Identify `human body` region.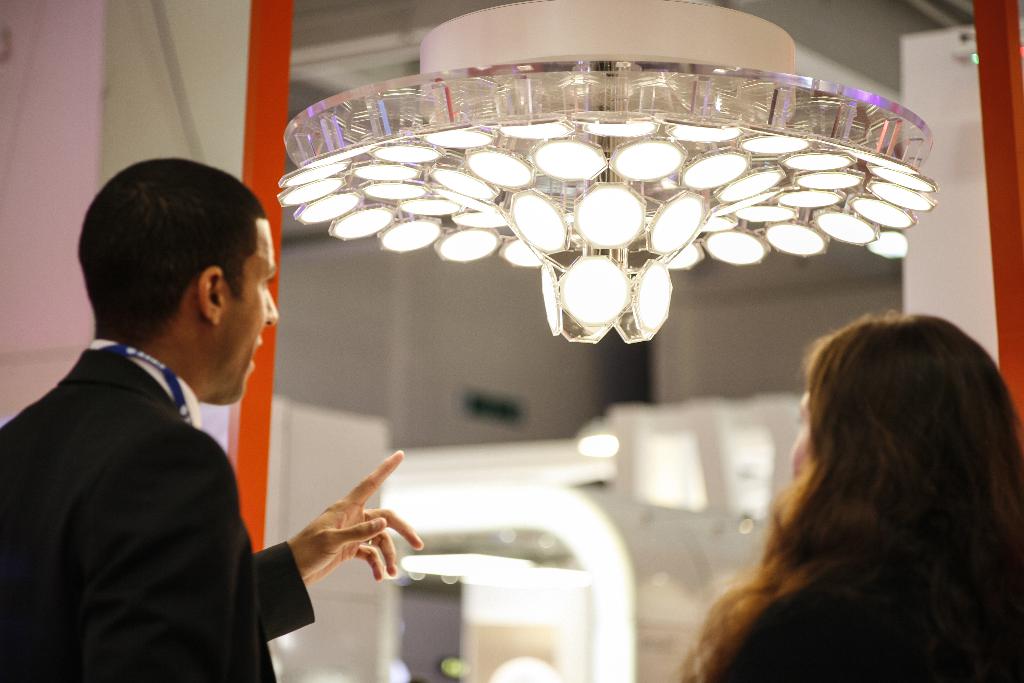
Region: (2, 161, 420, 676).
